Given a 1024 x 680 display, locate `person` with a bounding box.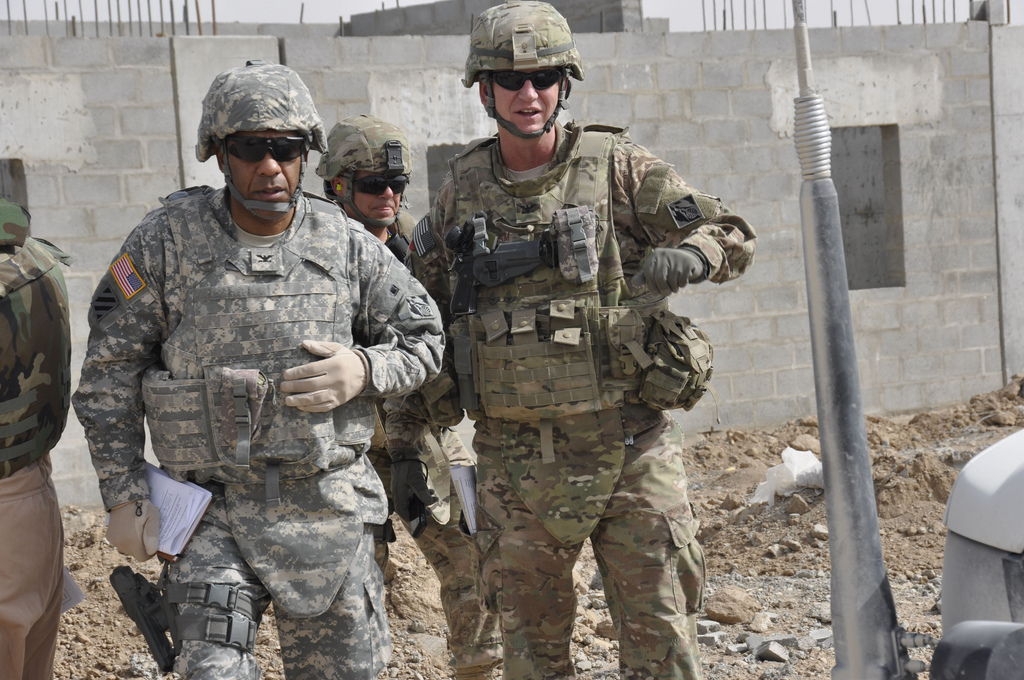
Located: bbox=[381, 1, 754, 679].
